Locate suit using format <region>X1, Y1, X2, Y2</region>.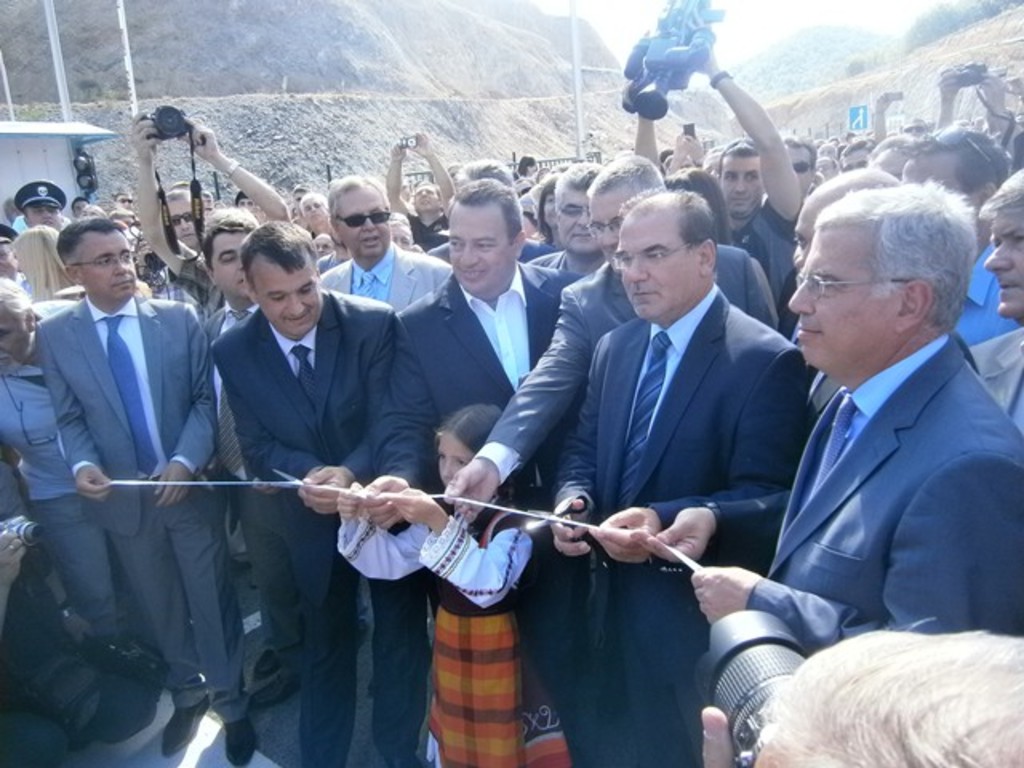
<region>26, 186, 219, 755</region>.
